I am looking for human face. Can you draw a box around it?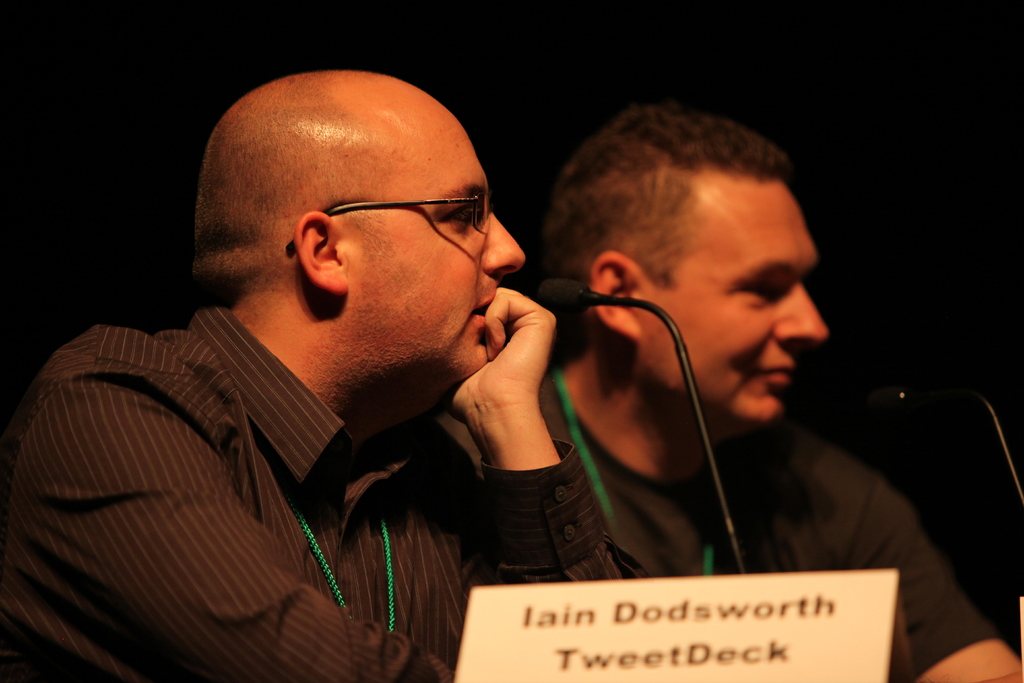
Sure, the bounding box is l=341, t=110, r=529, b=383.
